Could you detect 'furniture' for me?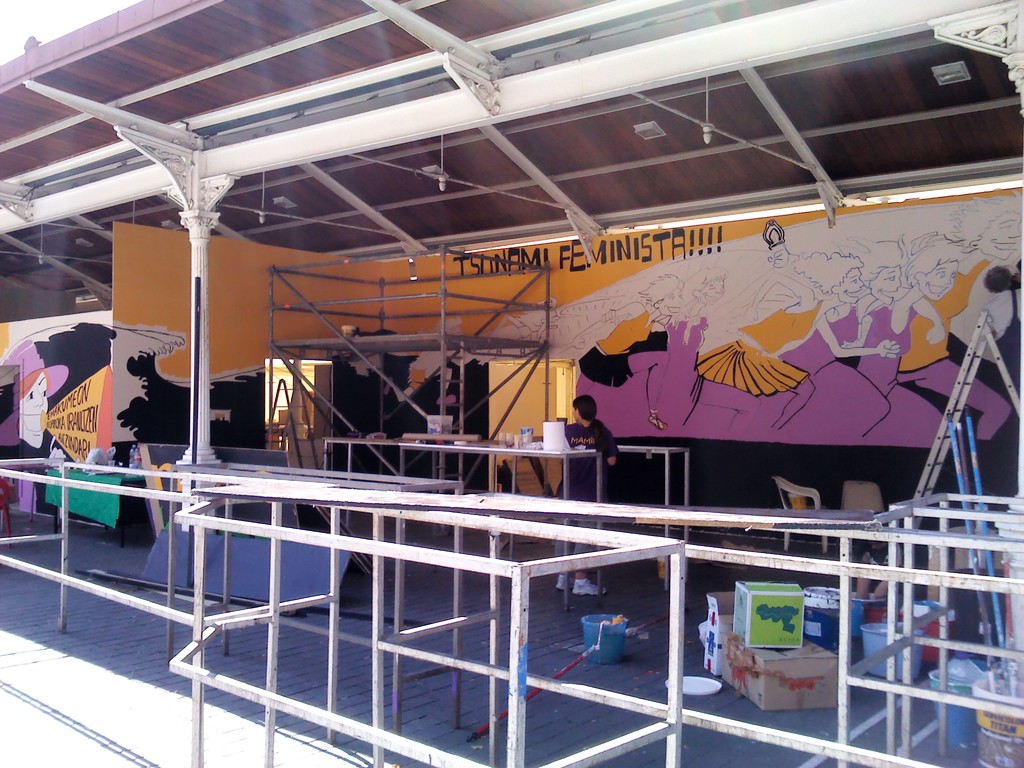
Detection result: [x1=398, y1=441, x2=604, y2=613].
